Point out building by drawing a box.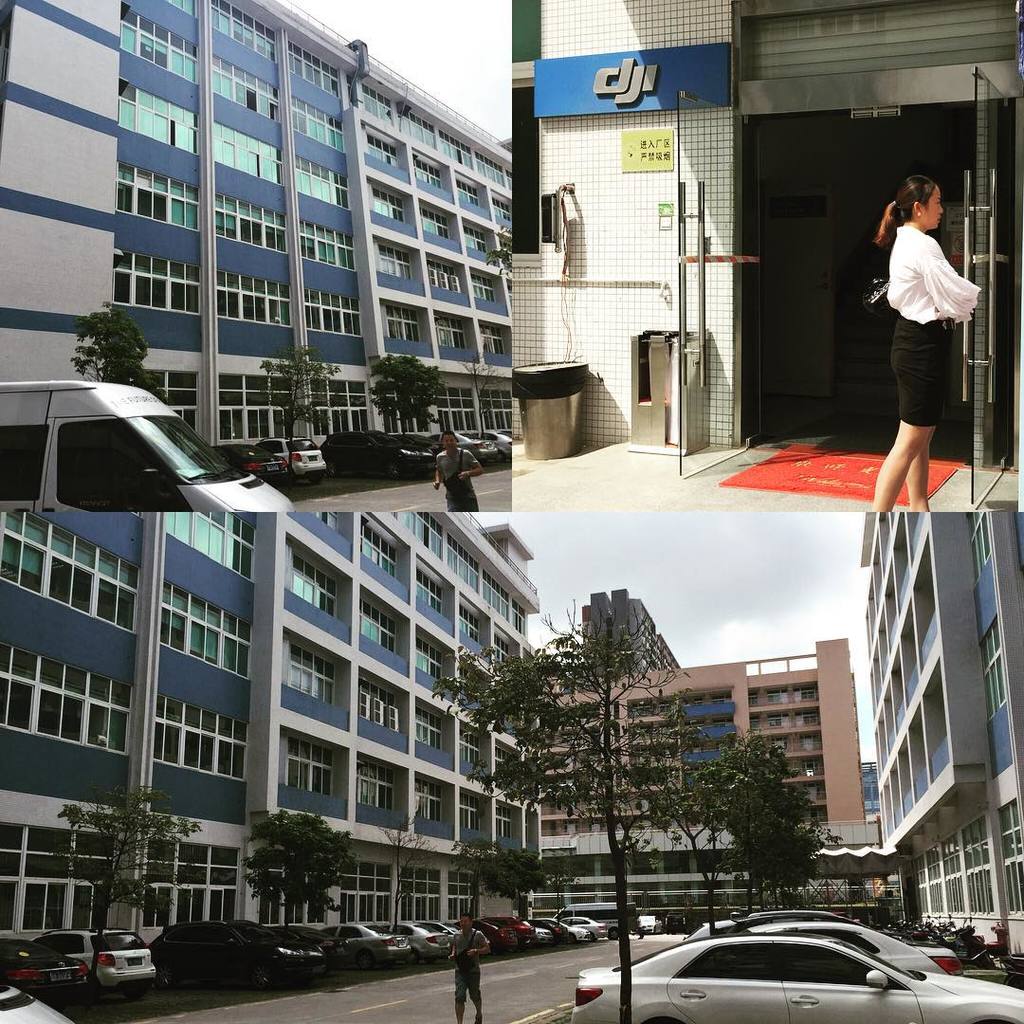
locate(857, 487, 1023, 981).
